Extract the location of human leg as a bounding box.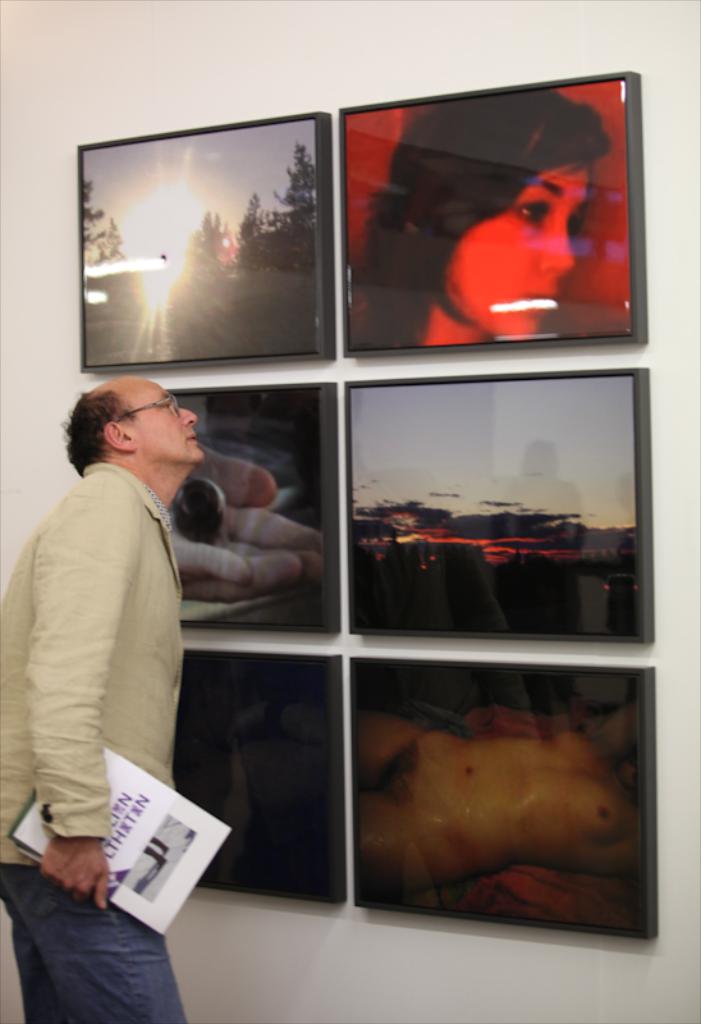
(x1=0, y1=860, x2=180, y2=1023).
